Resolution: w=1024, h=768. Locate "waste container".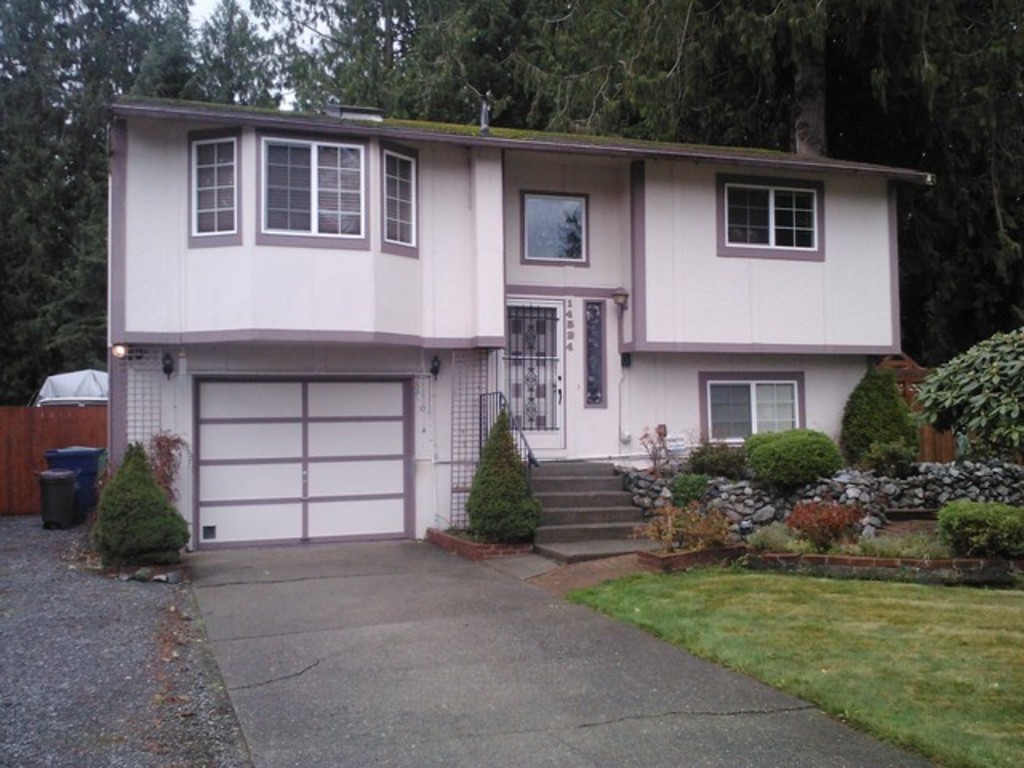
box(19, 440, 98, 544).
